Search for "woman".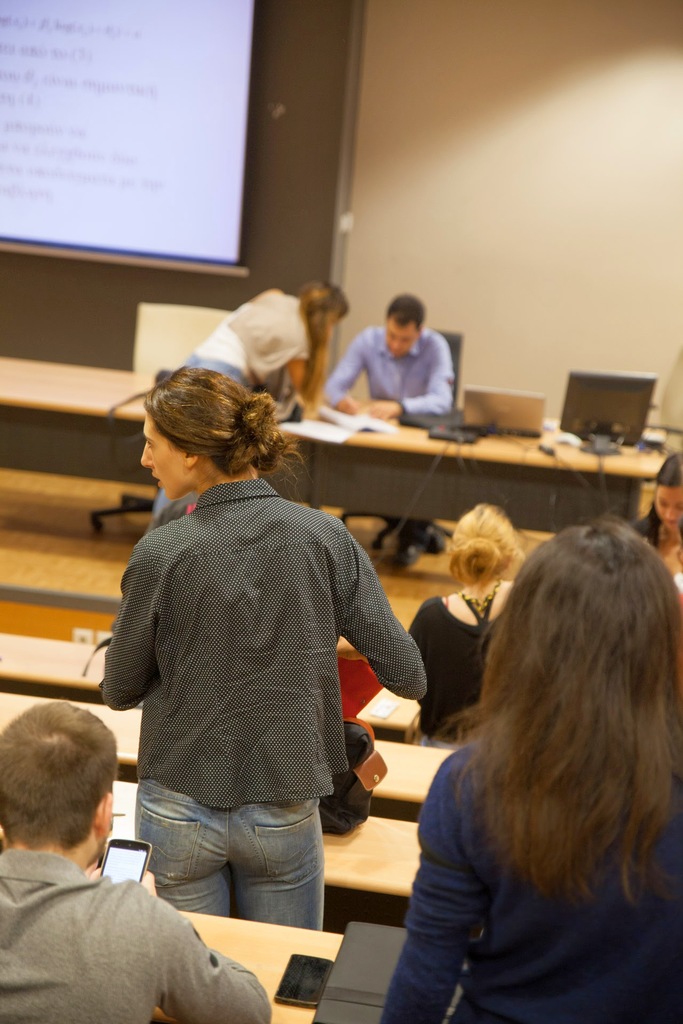
Found at x1=152 y1=290 x2=354 y2=515.
